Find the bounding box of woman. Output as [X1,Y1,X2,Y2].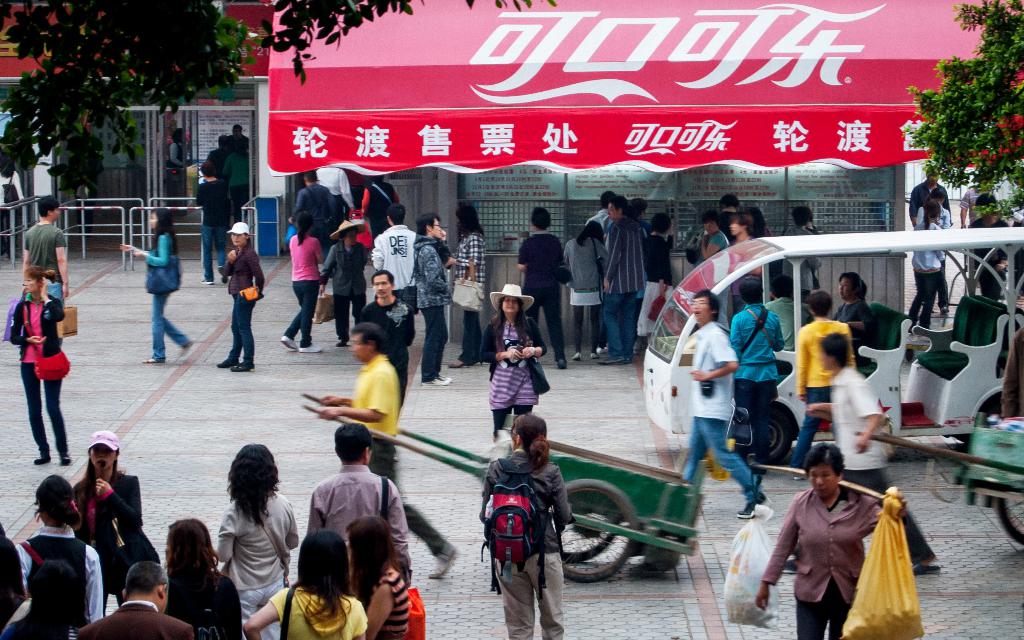
[243,530,367,639].
